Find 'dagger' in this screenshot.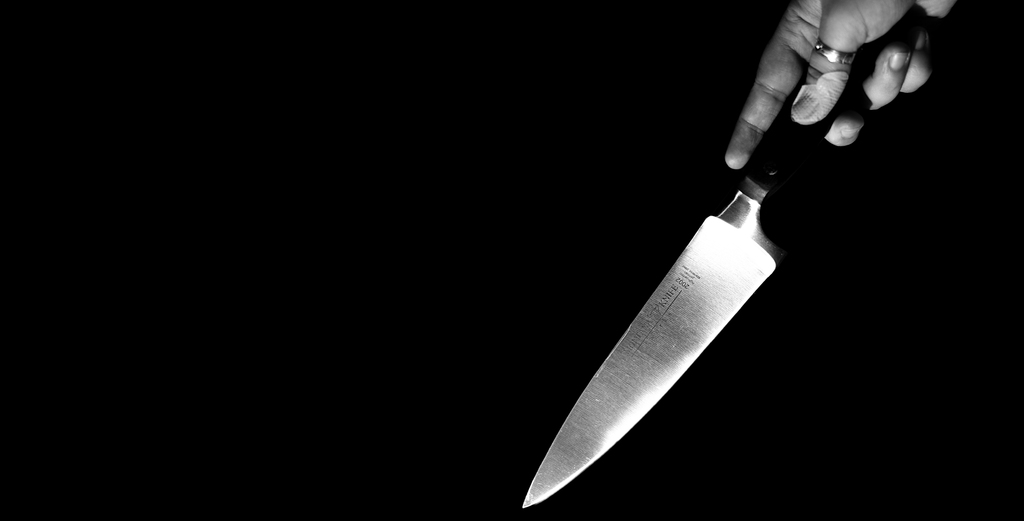
The bounding box for 'dagger' is locate(523, 2, 929, 508).
